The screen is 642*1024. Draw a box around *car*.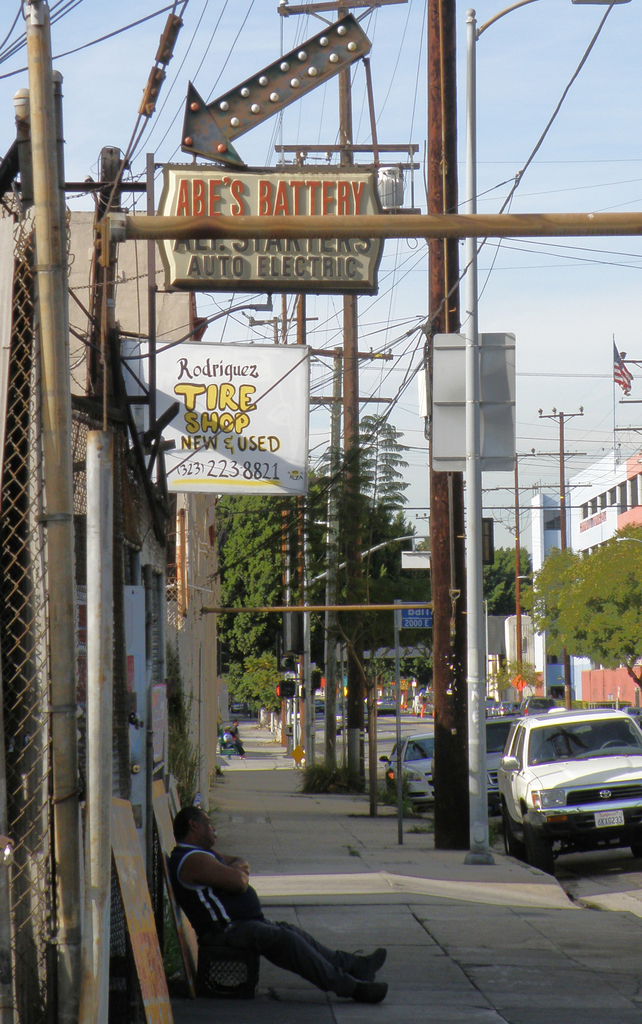
region(522, 698, 553, 712).
